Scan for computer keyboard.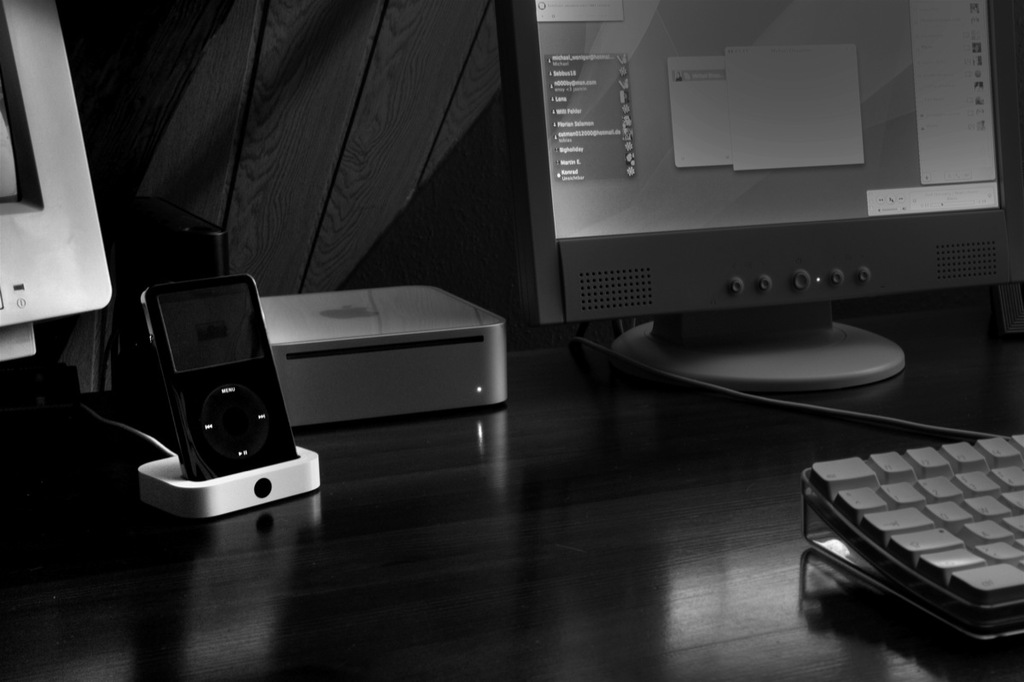
Scan result: [802,430,1023,647].
